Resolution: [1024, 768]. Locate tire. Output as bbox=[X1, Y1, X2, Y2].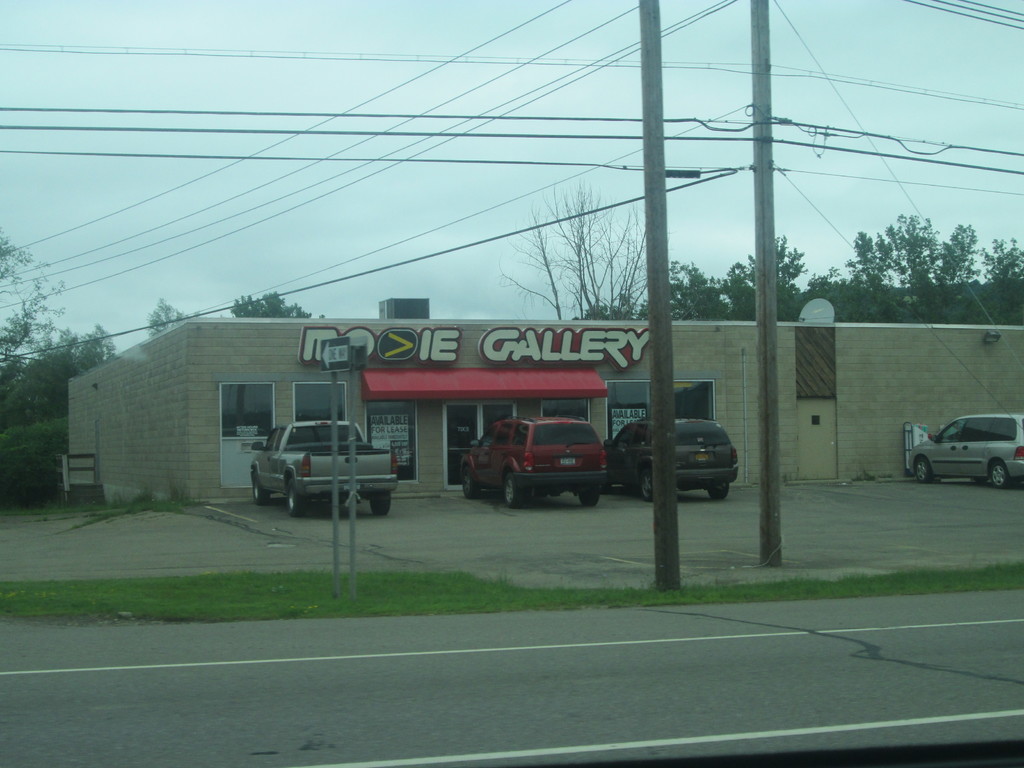
bbox=[915, 455, 935, 485].
